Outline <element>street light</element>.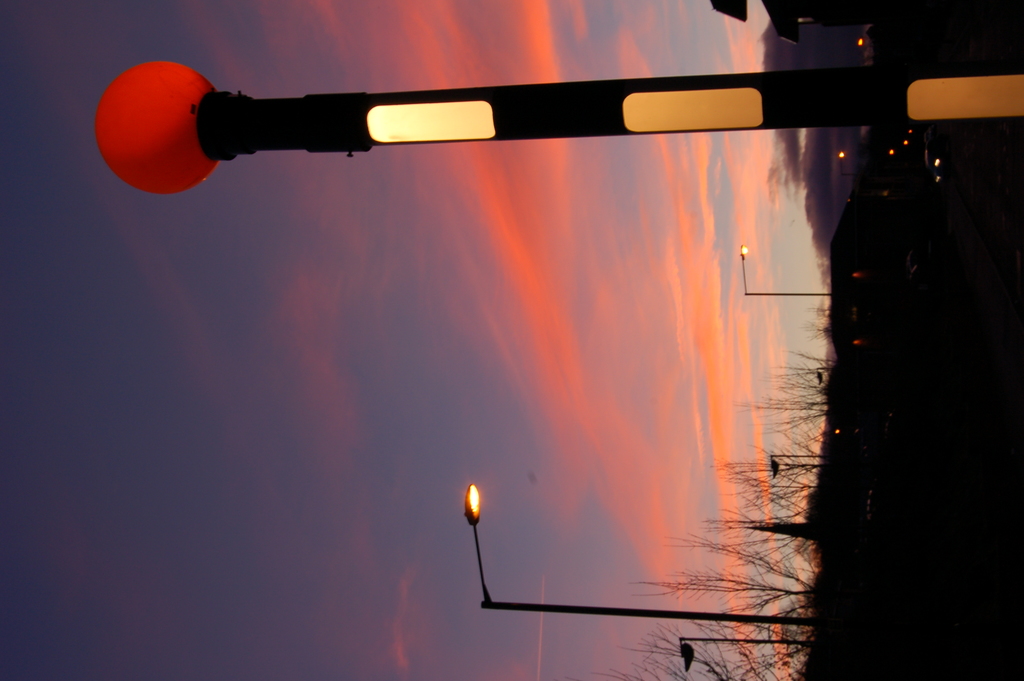
Outline: (left=467, top=474, right=819, bottom=628).
